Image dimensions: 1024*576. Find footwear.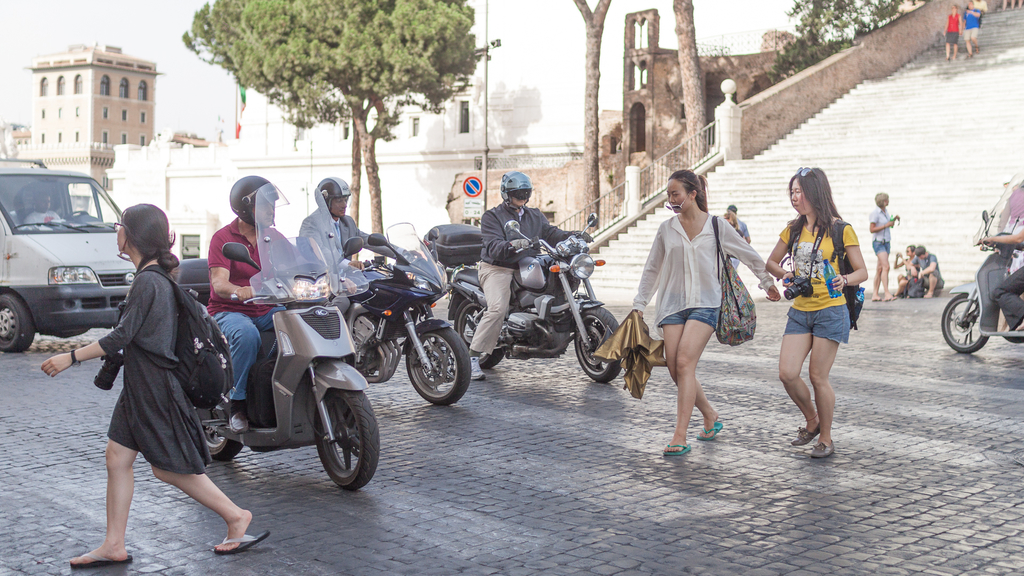
791, 422, 820, 445.
